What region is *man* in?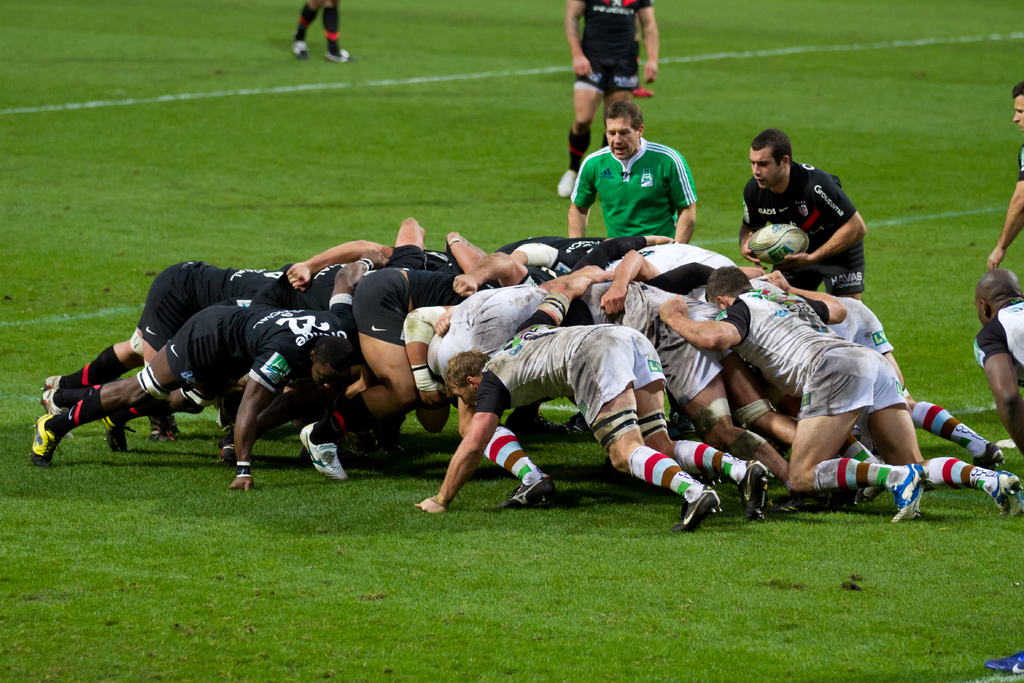
561 111 719 250.
